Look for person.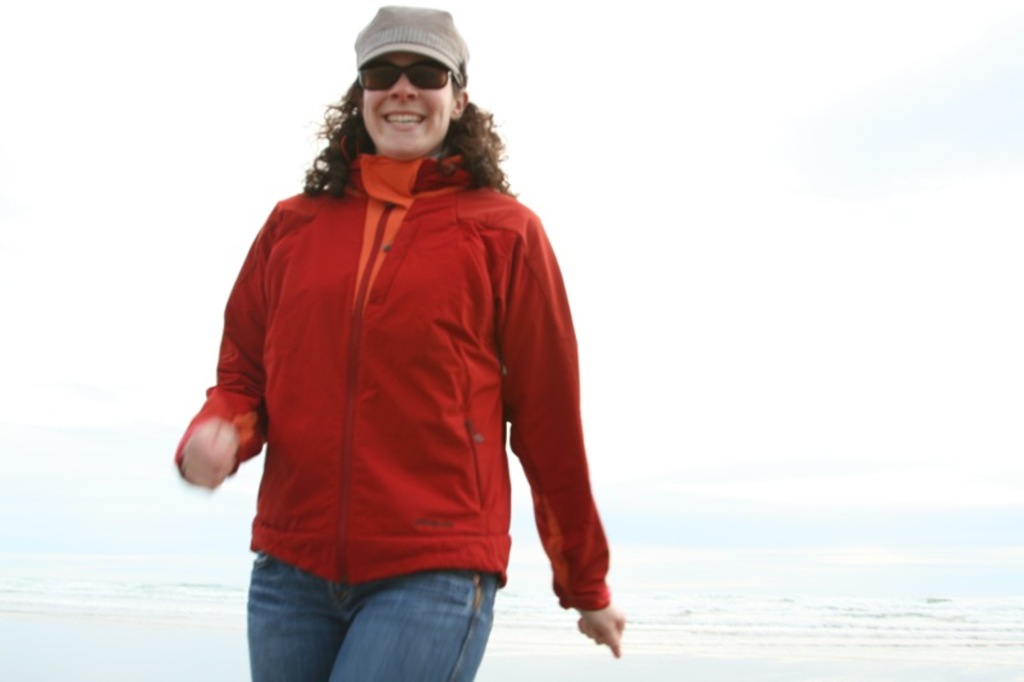
Found: 184 0 668 655.
